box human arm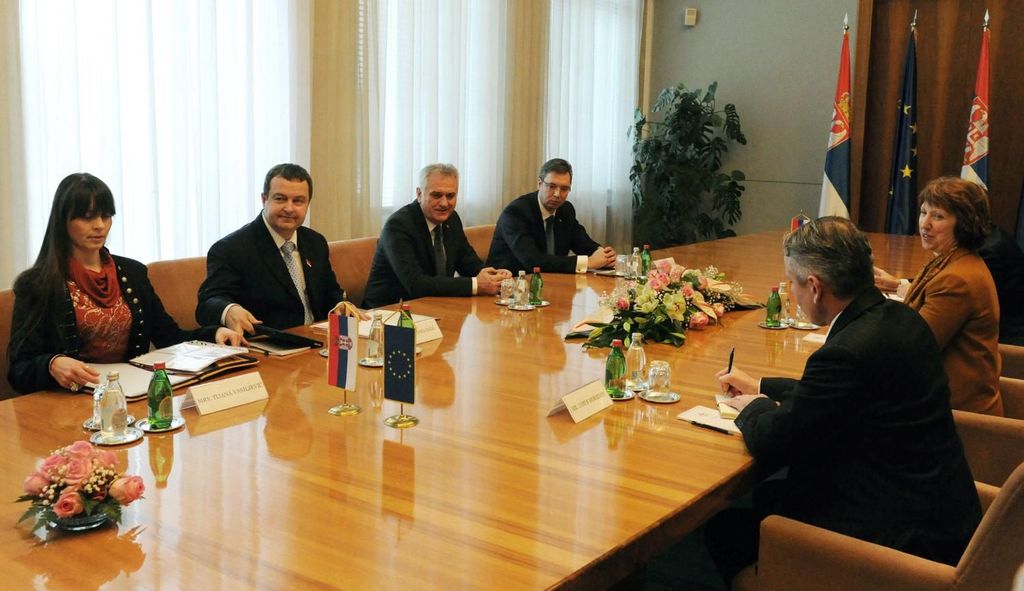
detection(315, 234, 366, 324)
